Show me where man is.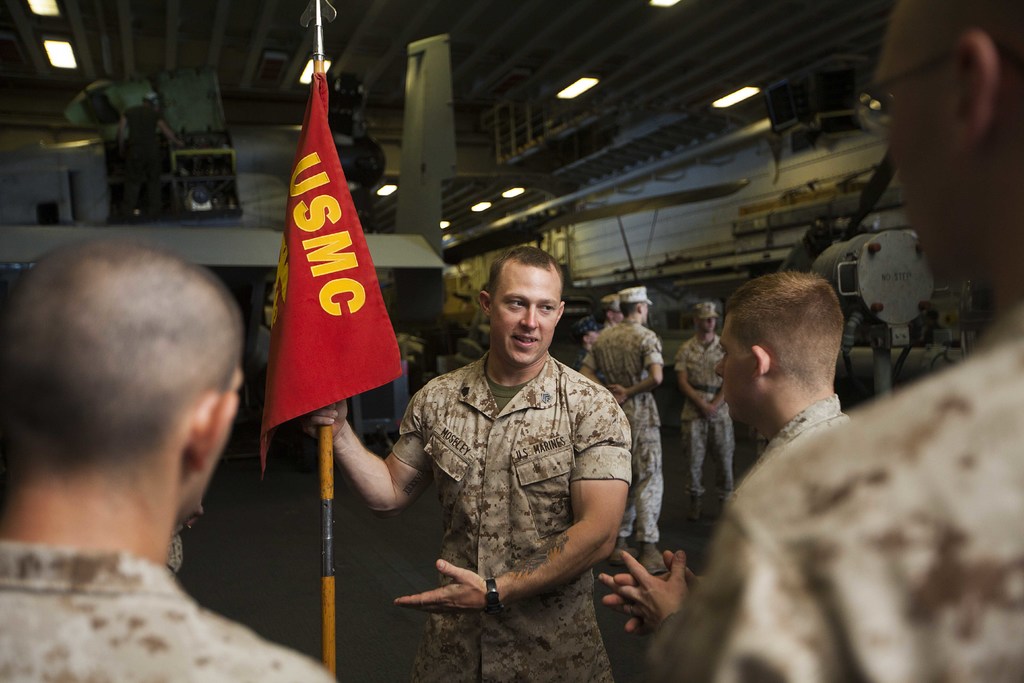
man is at x1=0 y1=242 x2=341 y2=682.
